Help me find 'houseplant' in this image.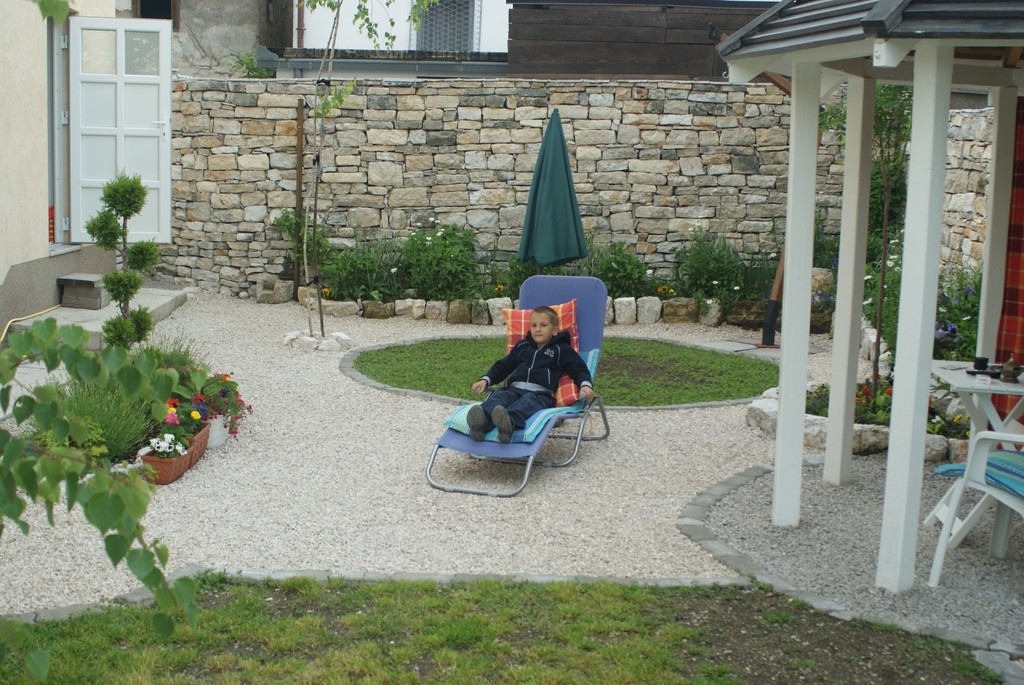
Found it: (278,206,484,308).
